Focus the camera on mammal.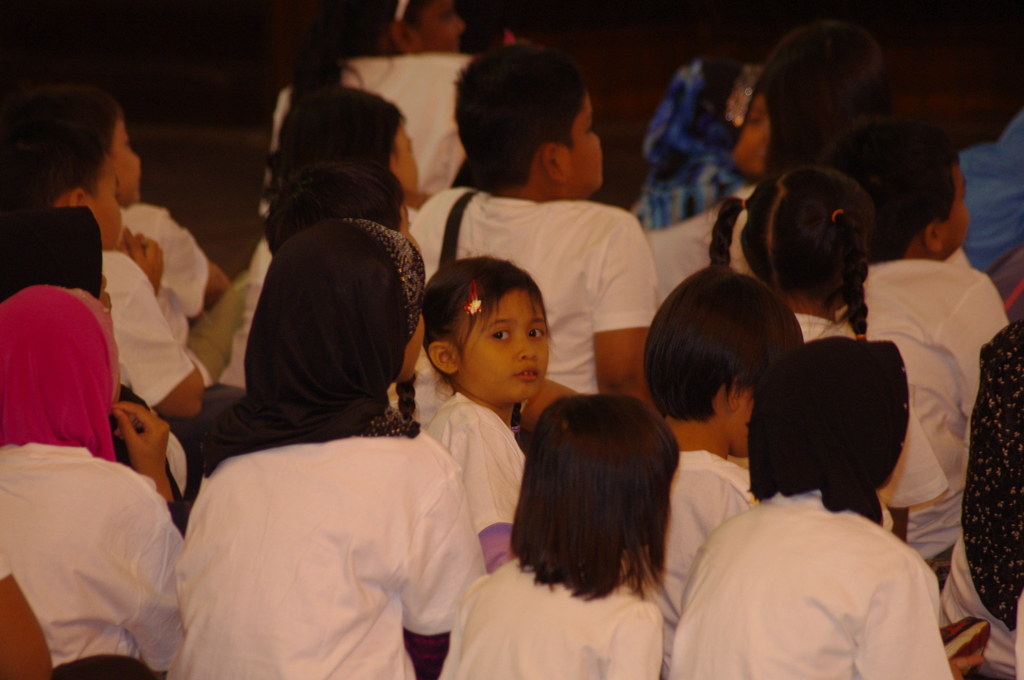
Focus region: rect(374, 0, 461, 193).
